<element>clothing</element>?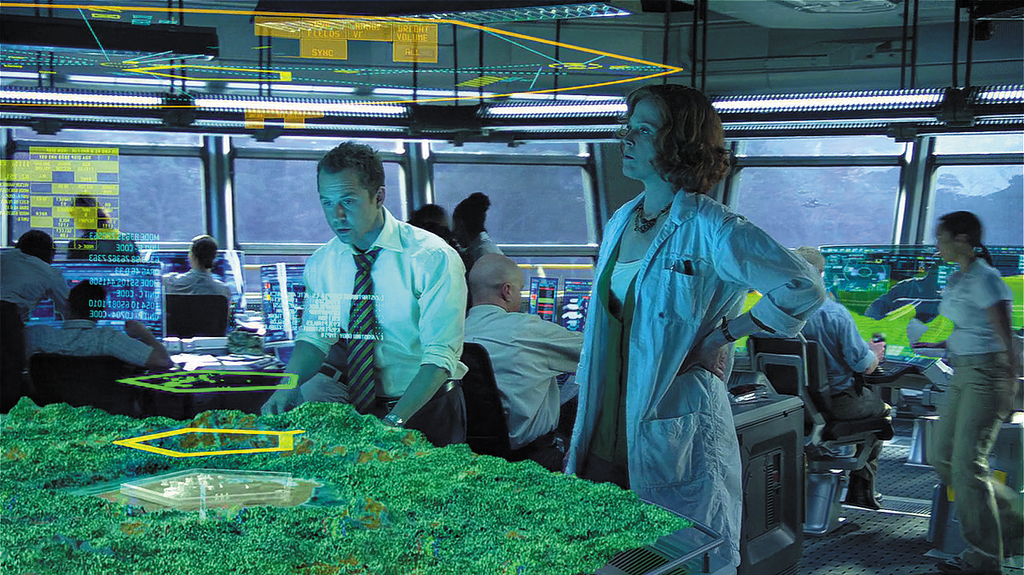
x1=770 y1=297 x2=889 y2=493
